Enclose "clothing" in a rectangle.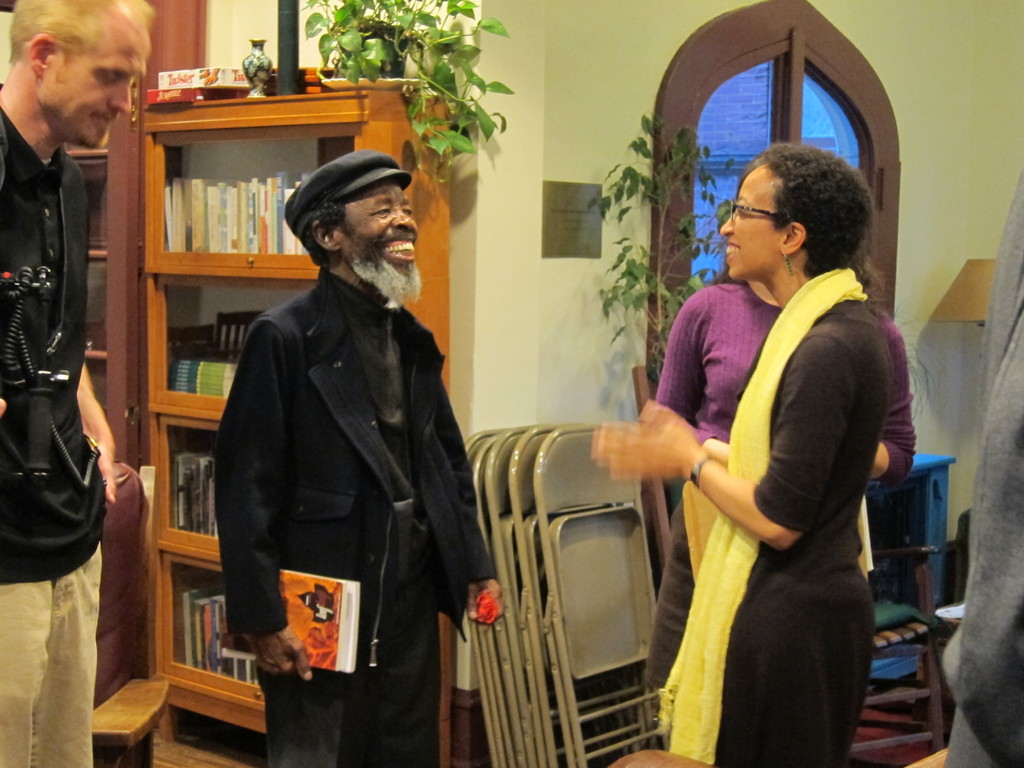
196:189:472:767.
